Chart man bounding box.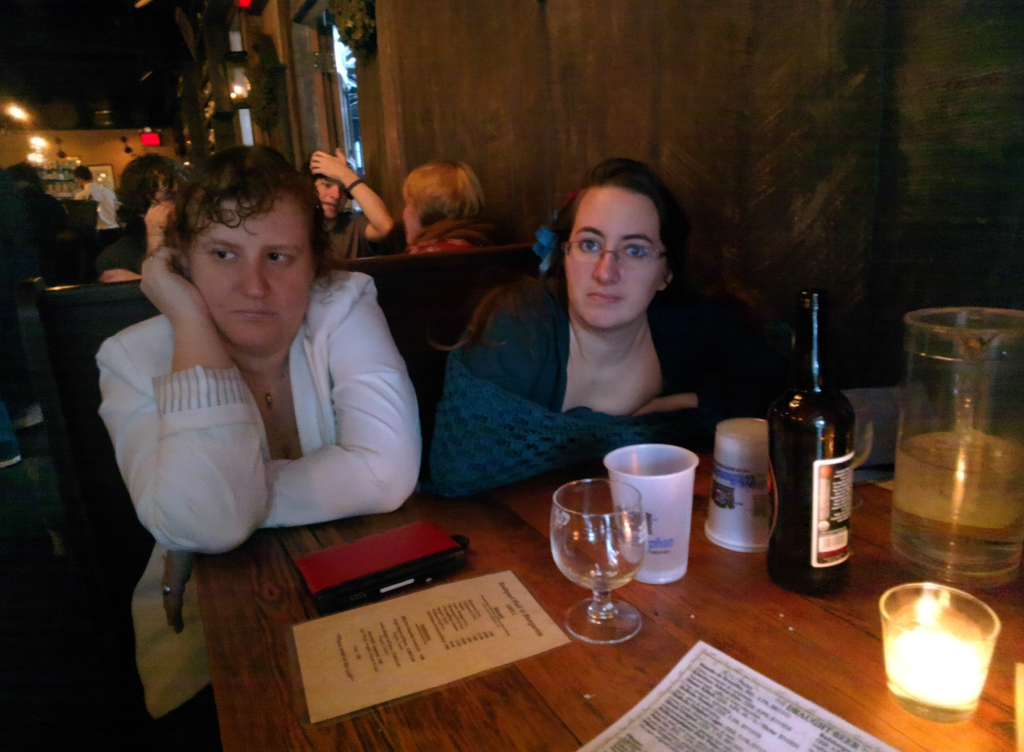
Charted: {"left": 95, "top": 152, "right": 191, "bottom": 282}.
